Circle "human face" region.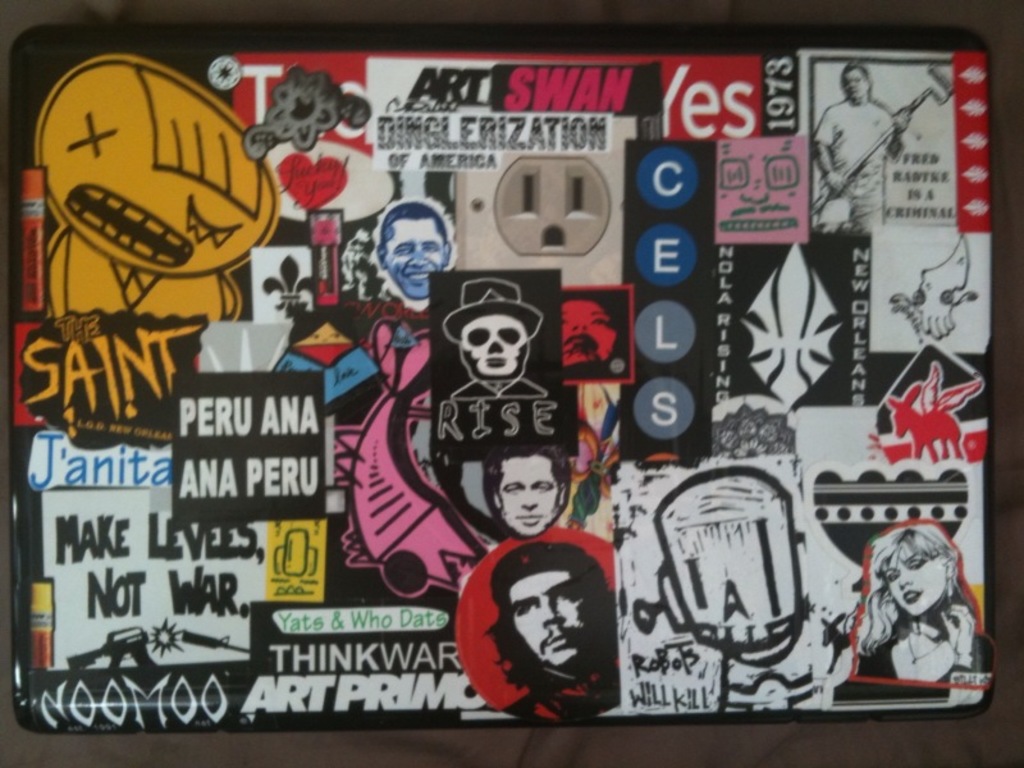
Region: bbox(506, 573, 600, 673).
